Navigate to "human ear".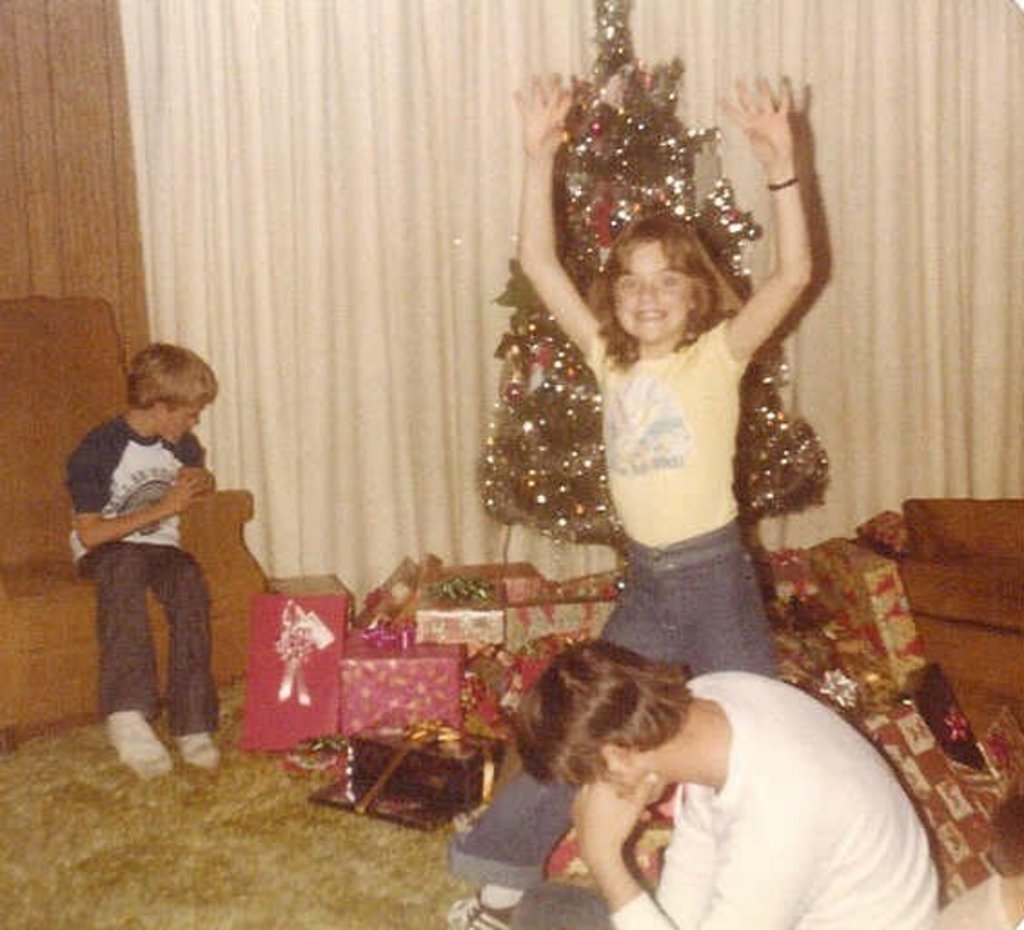
Navigation target: pyautogui.locateOnScreen(154, 400, 167, 421).
